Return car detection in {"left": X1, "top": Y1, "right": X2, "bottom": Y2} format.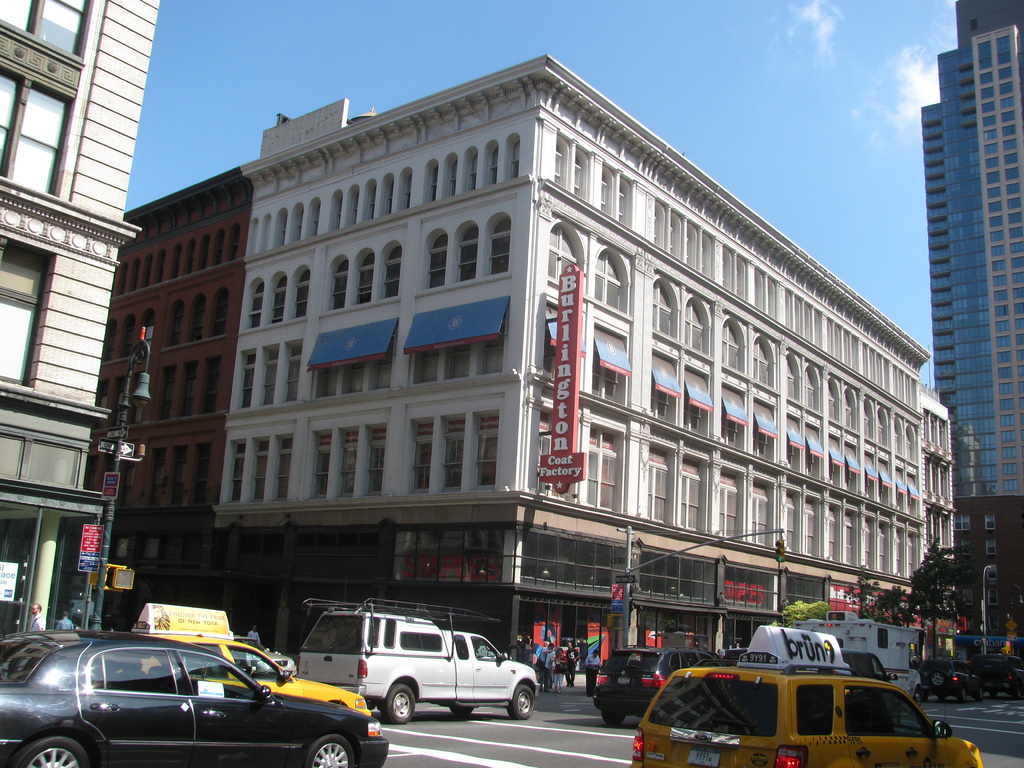
{"left": 593, "top": 646, "right": 721, "bottom": 724}.
